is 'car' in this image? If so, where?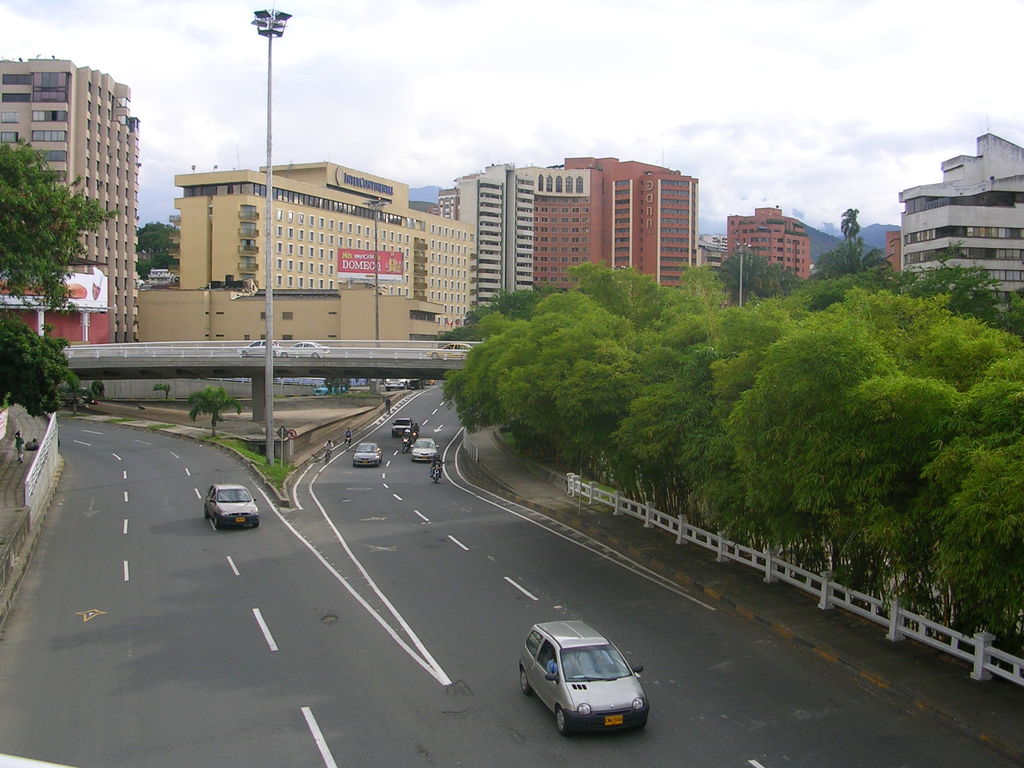
Yes, at {"left": 408, "top": 440, "right": 439, "bottom": 458}.
